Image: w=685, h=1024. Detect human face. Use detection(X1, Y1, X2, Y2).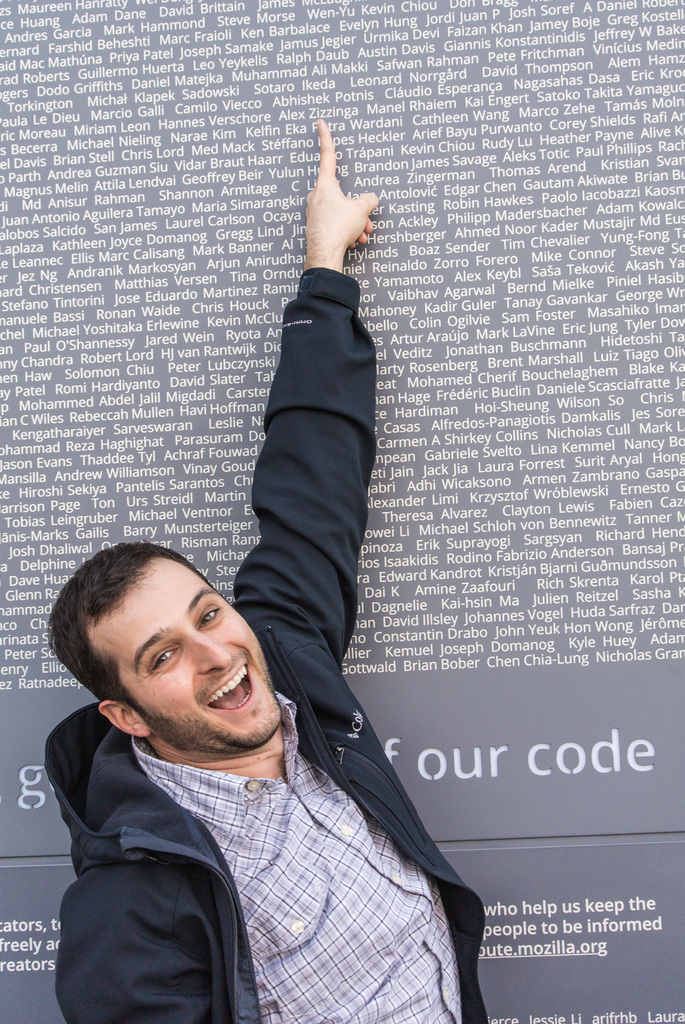
detection(100, 563, 283, 753).
